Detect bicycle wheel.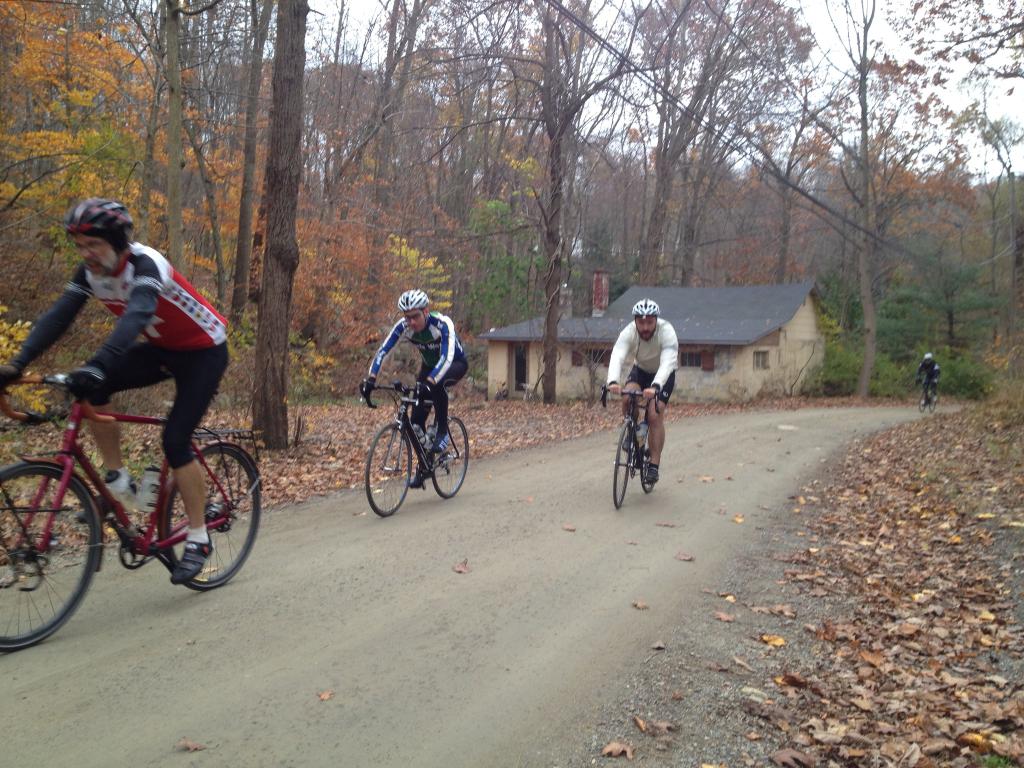
Detected at left=163, top=440, right=262, bottom=596.
